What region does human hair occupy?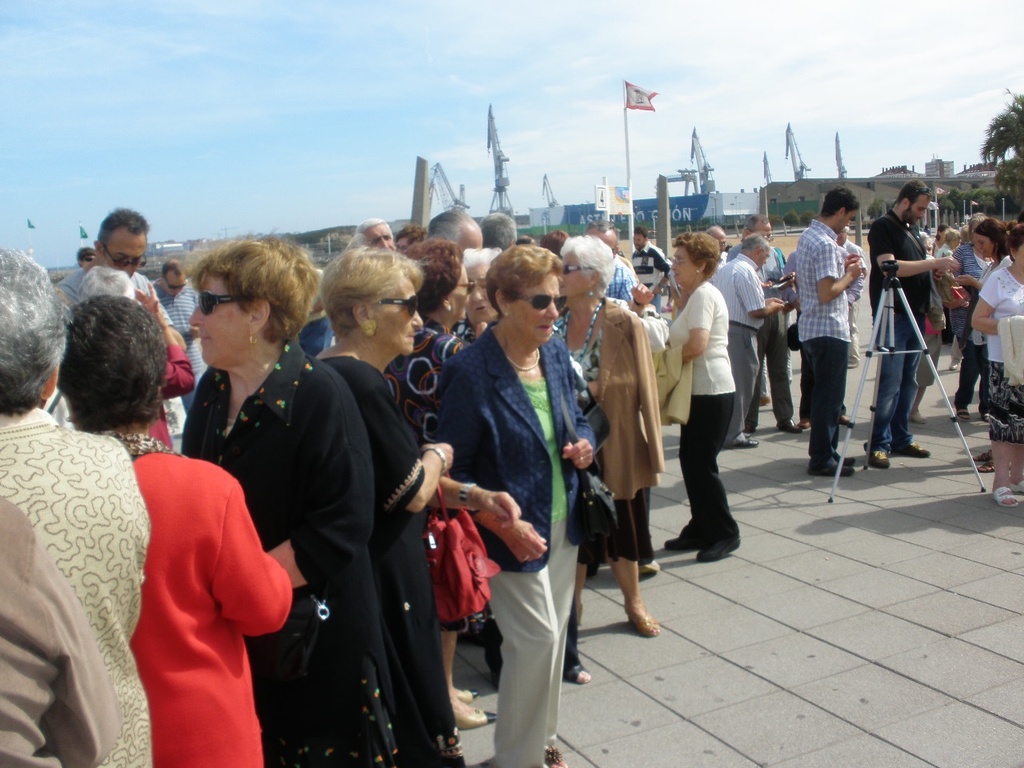
<region>942, 227, 961, 245</region>.
